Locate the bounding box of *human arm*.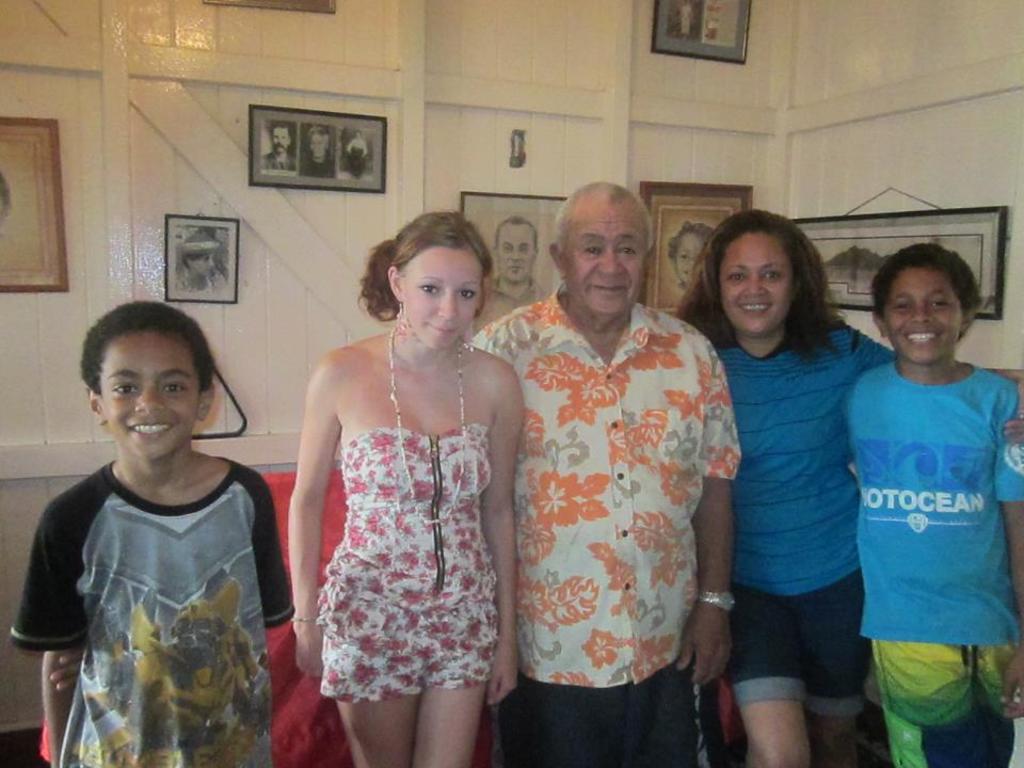
Bounding box: [462,370,523,713].
